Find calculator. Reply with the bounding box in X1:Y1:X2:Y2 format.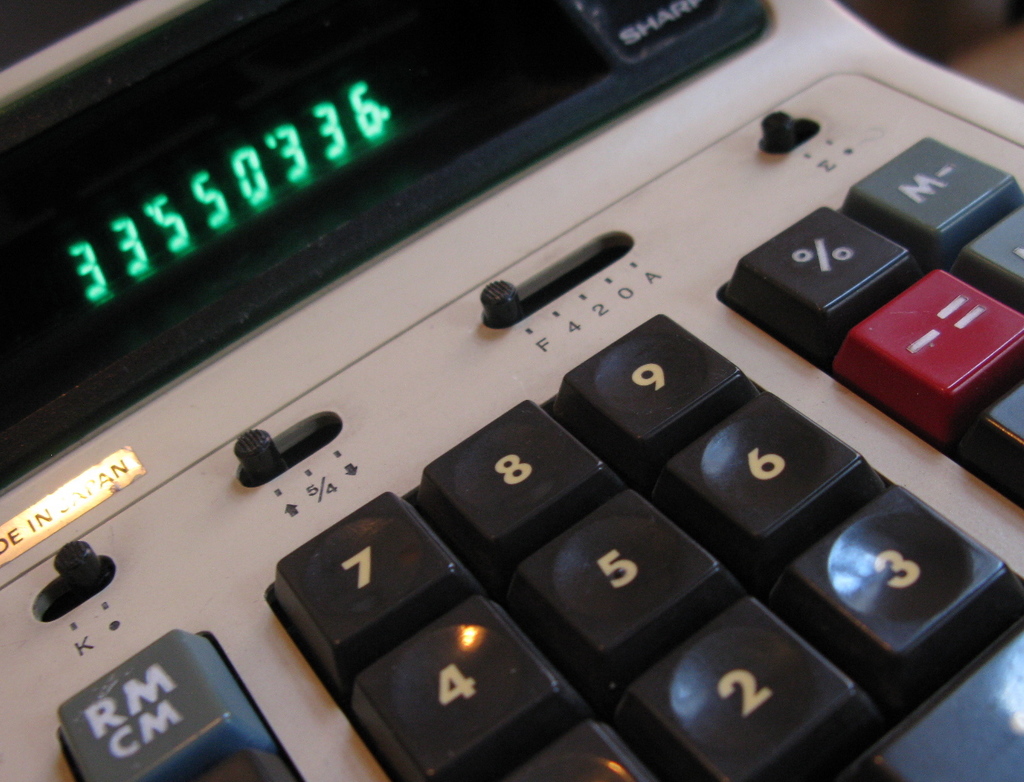
0:0:1023:781.
